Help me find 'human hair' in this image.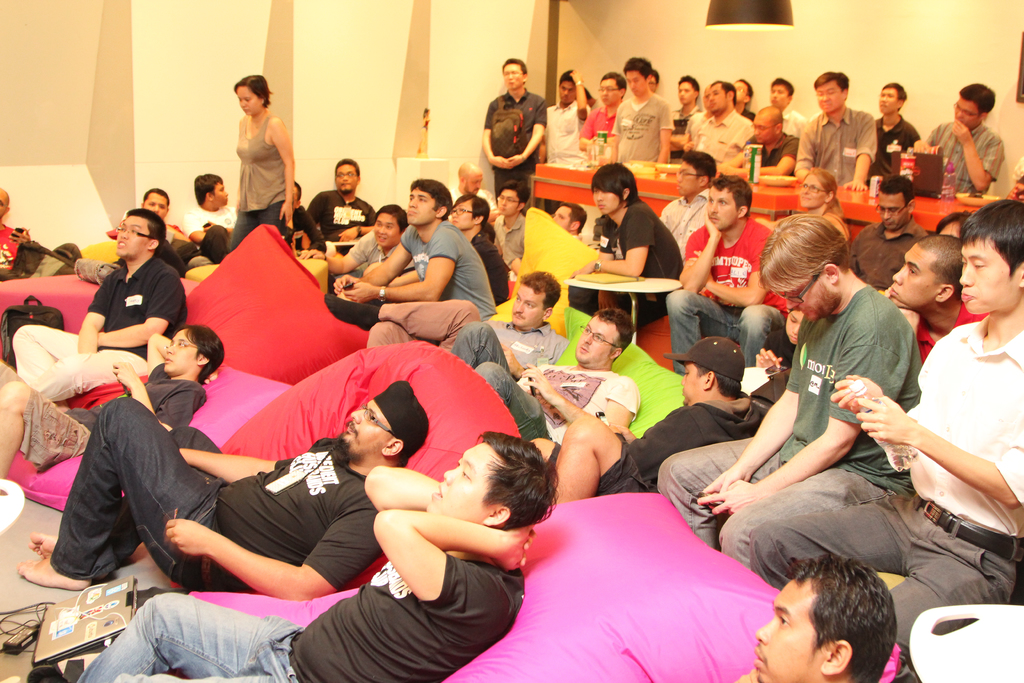
Found it: {"left": 599, "top": 69, "right": 624, "bottom": 99}.
